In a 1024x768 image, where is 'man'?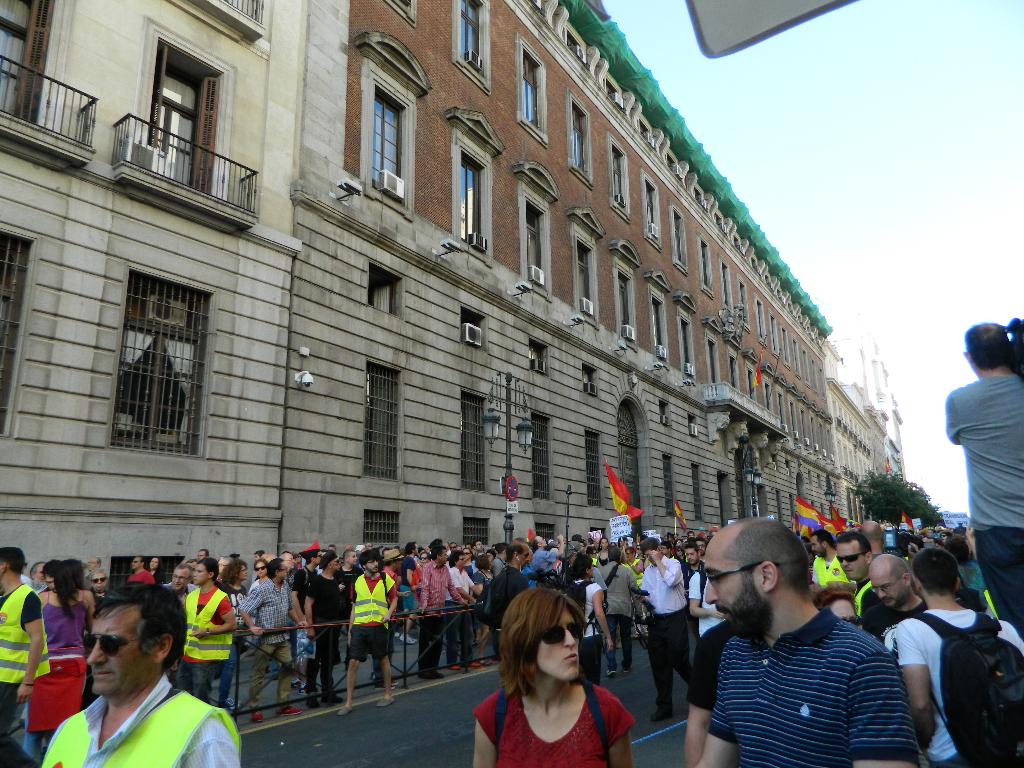
[x1=529, y1=534, x2=566, y2=570].
